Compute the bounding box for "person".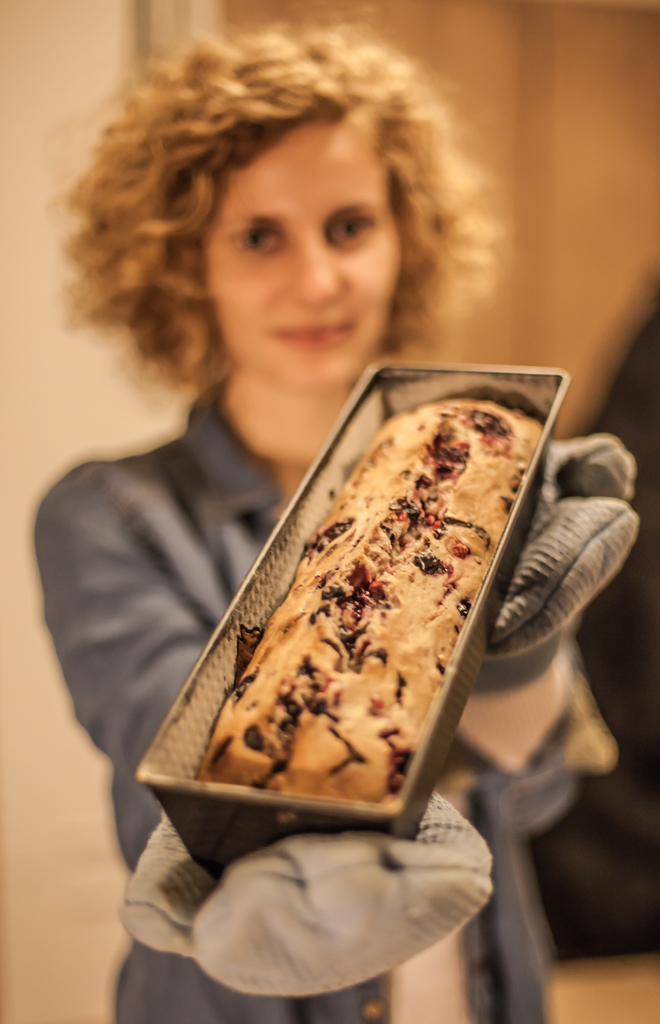
(x1=22, y1=22, x2=654, y2=1023).
